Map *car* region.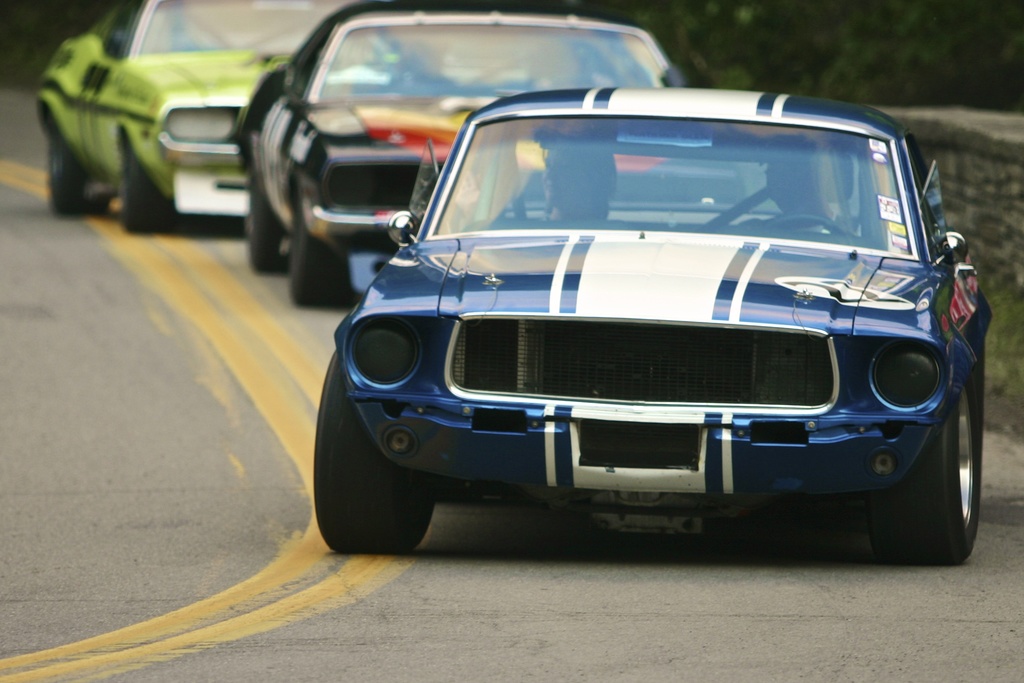
Mapped to x1=312 y1=84 x2=995 y2=566.
